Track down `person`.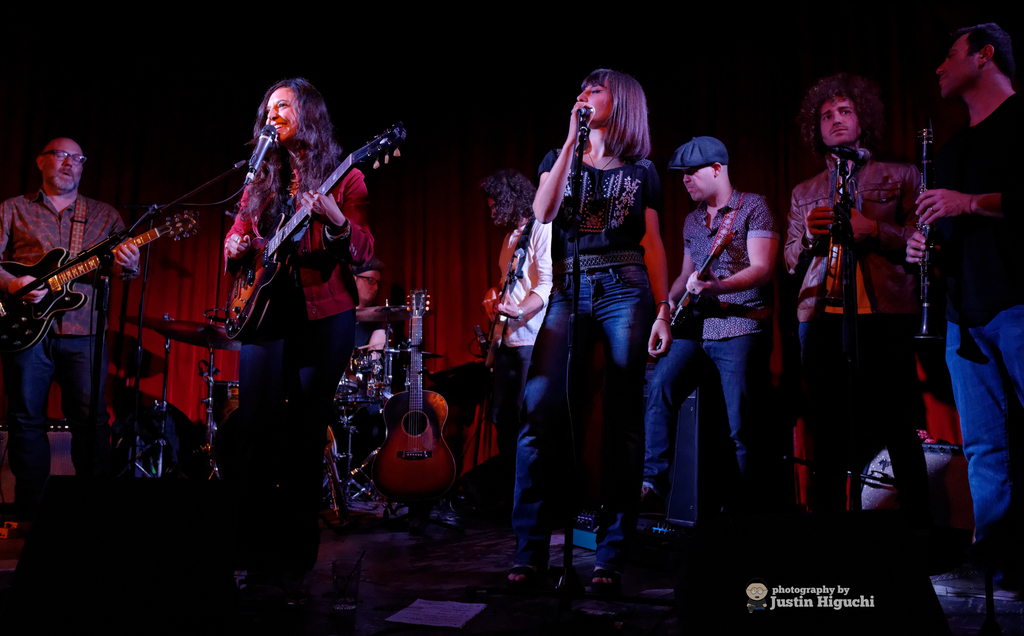
Tracked to bbox=[641, 140, 780, 507].
